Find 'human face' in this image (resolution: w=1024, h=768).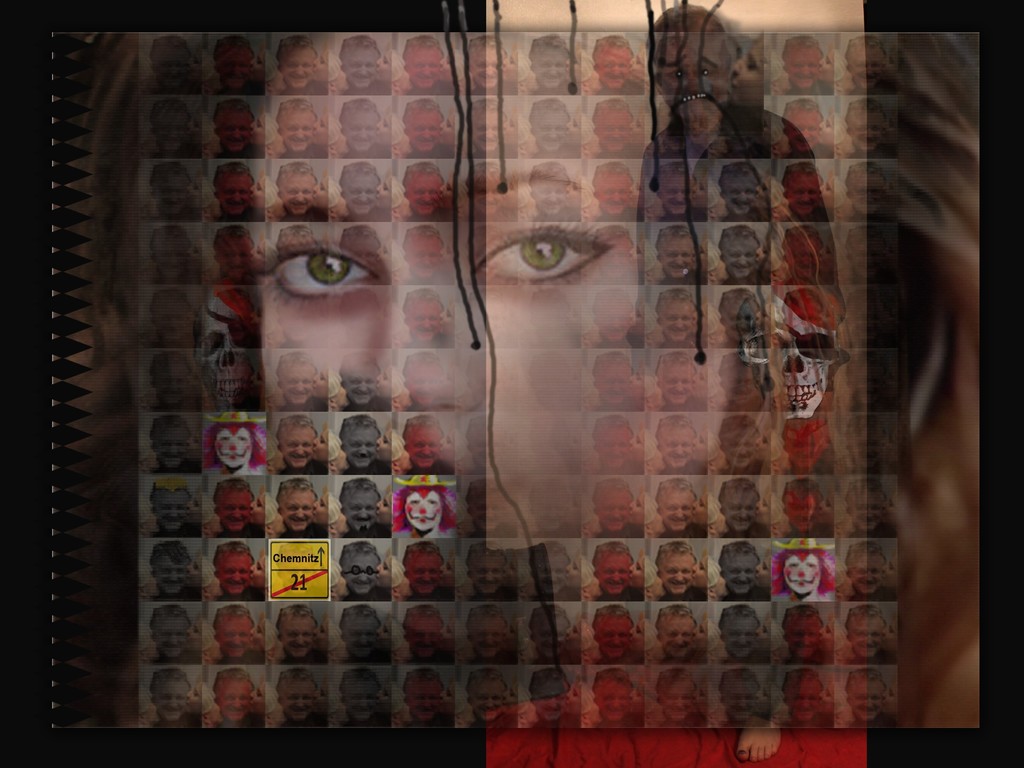
(474, 613, 507, 664).
